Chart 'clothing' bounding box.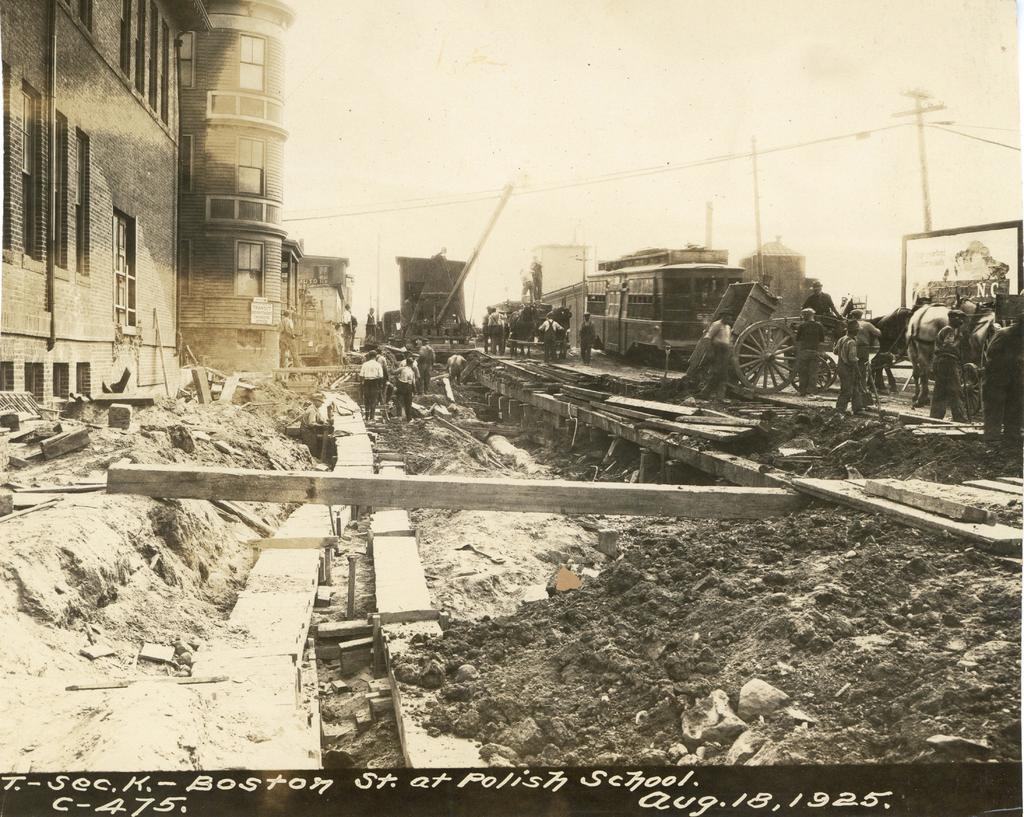
Charted: bbox=(360, 360, 382, 411).
